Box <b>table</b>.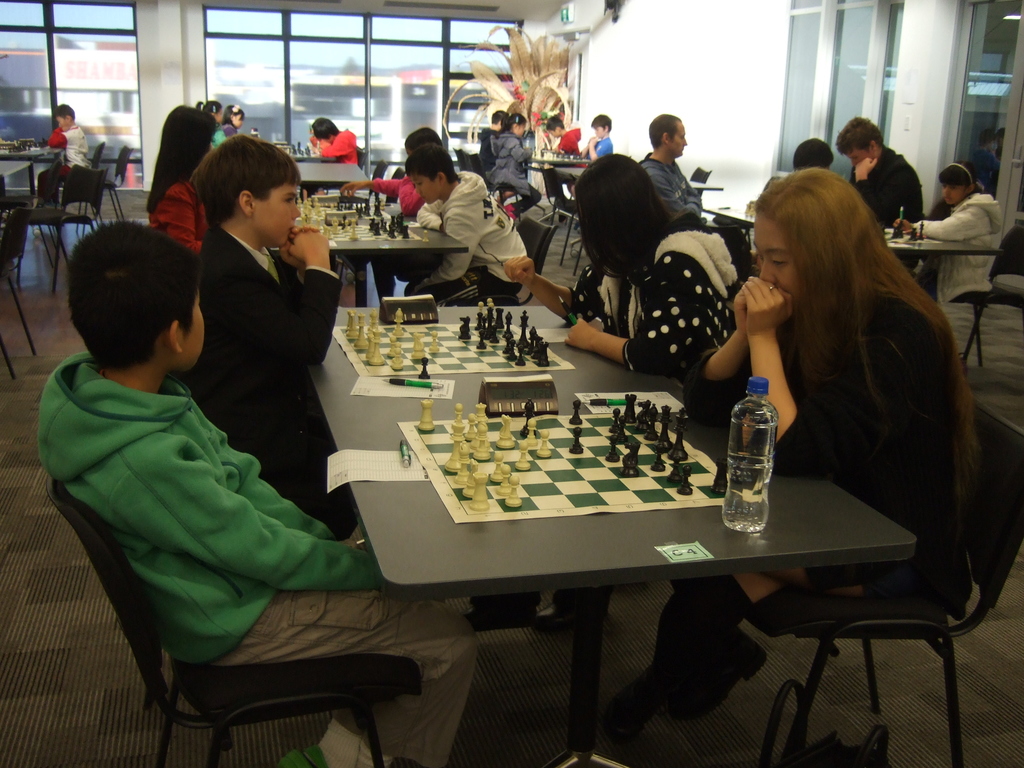
box=[271, 191, 468, 299].
